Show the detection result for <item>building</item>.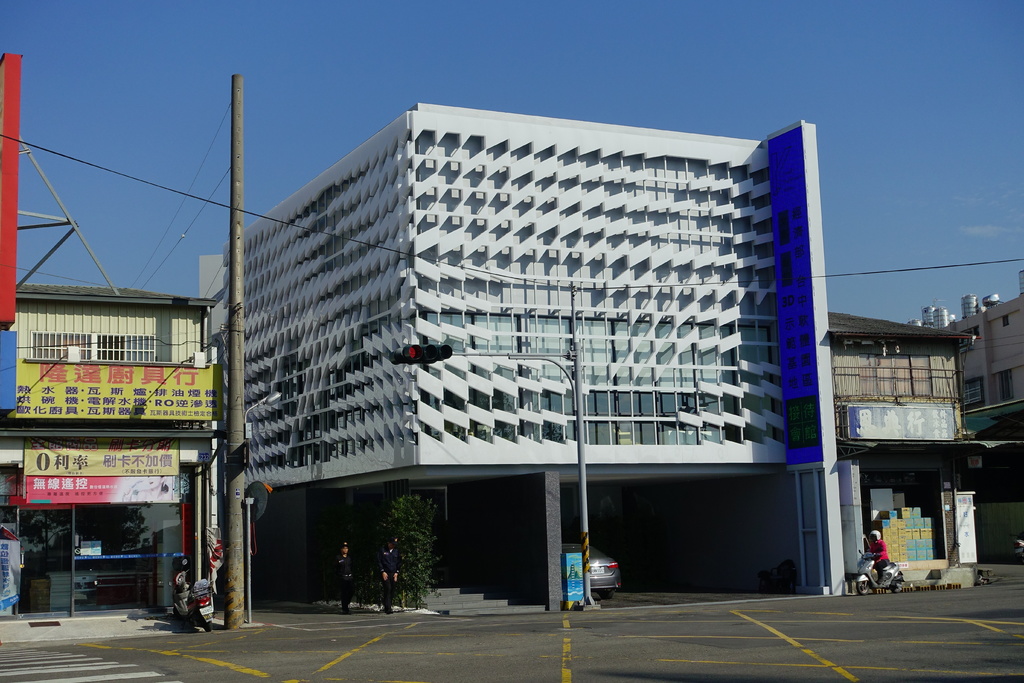
0, 280, 215, 609.
